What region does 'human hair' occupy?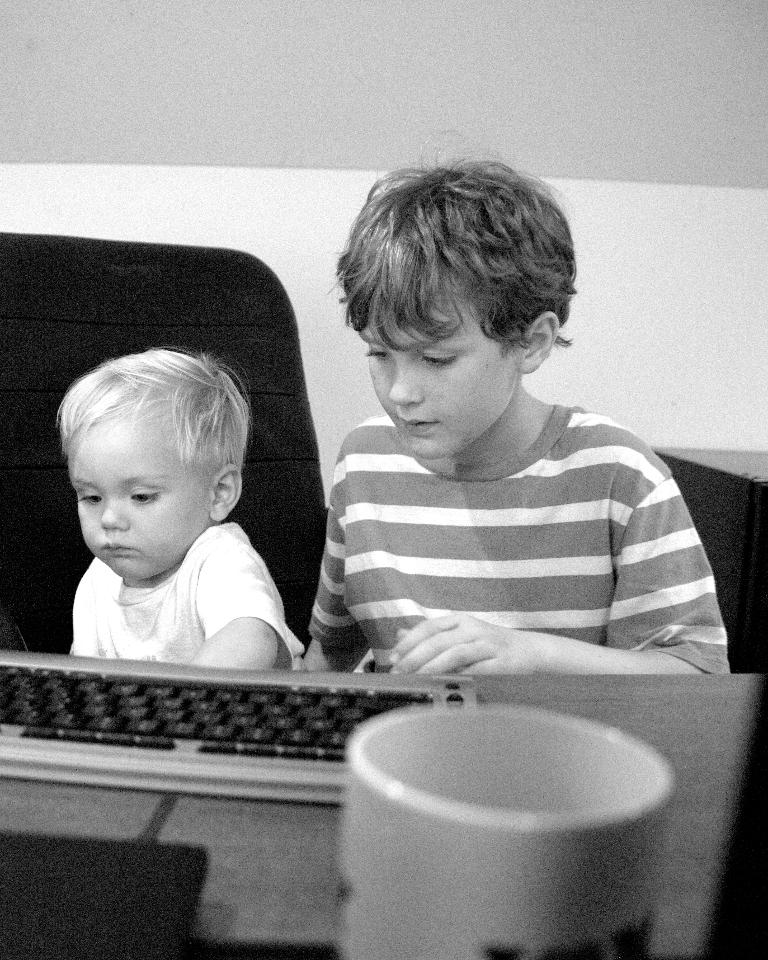
pyautogui.locateOnScreen(44, 345, 252, 466).
